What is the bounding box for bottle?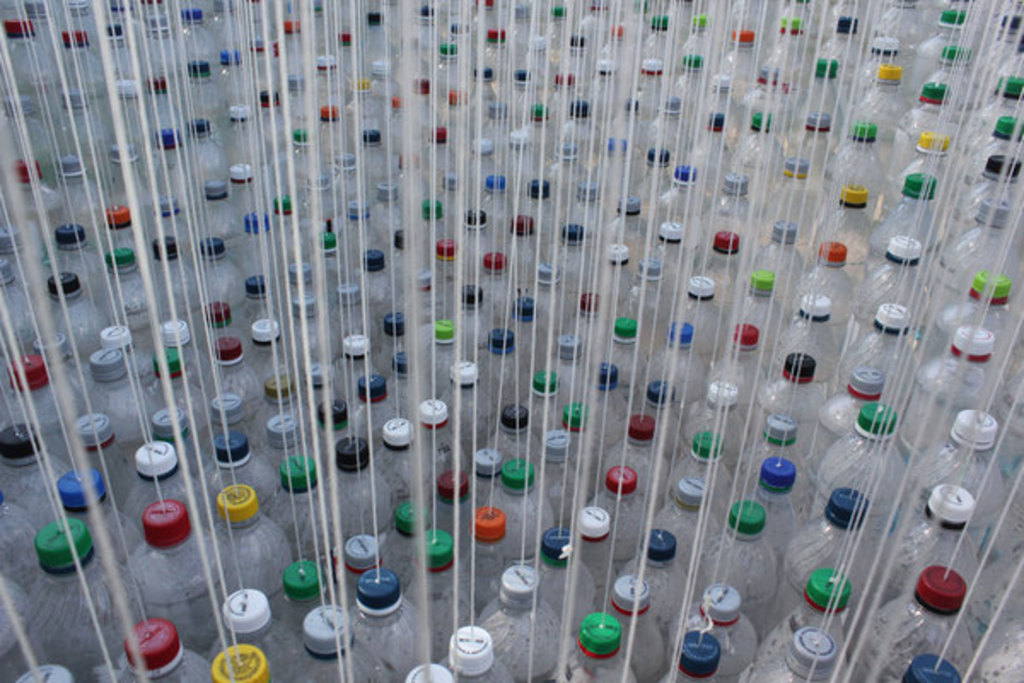
BBox(114, 142, 148, 201).
